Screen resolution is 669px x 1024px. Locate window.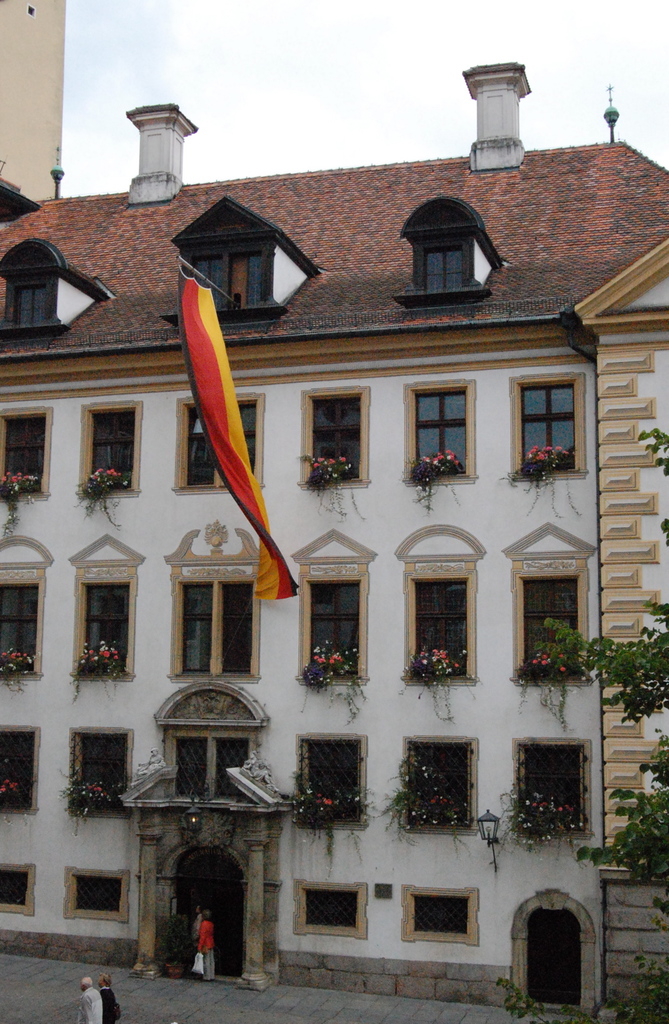
rect(519, 375, 580, 468).
